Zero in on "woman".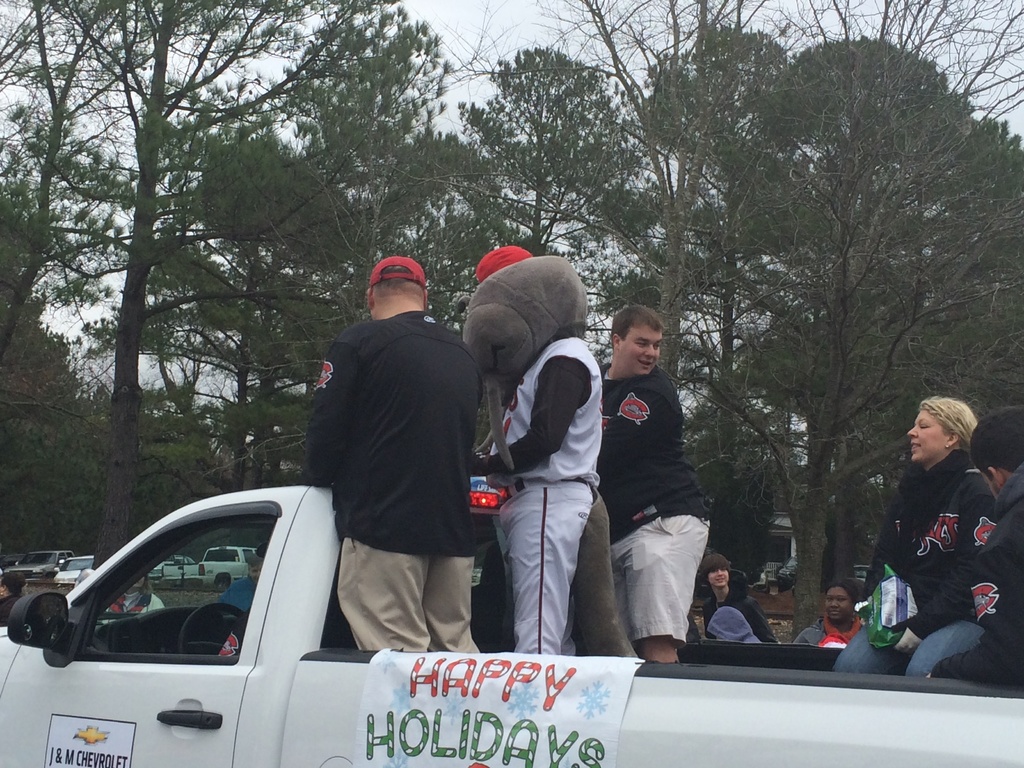
Zeroed in: [830,393,999,678].
